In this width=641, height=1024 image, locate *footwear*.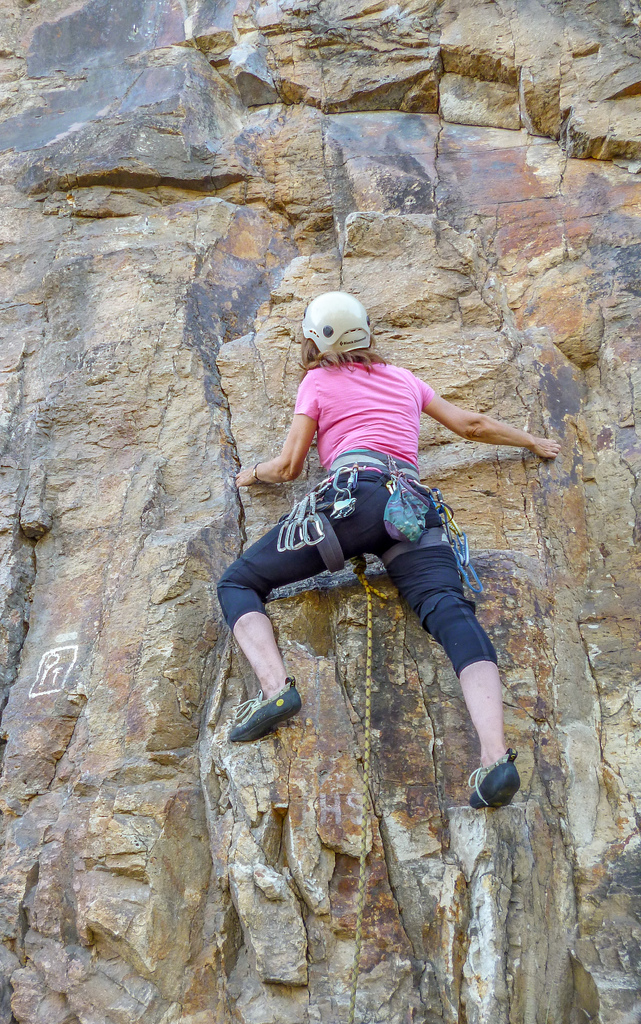
Bounding box: (468, 744, 518, 809).
